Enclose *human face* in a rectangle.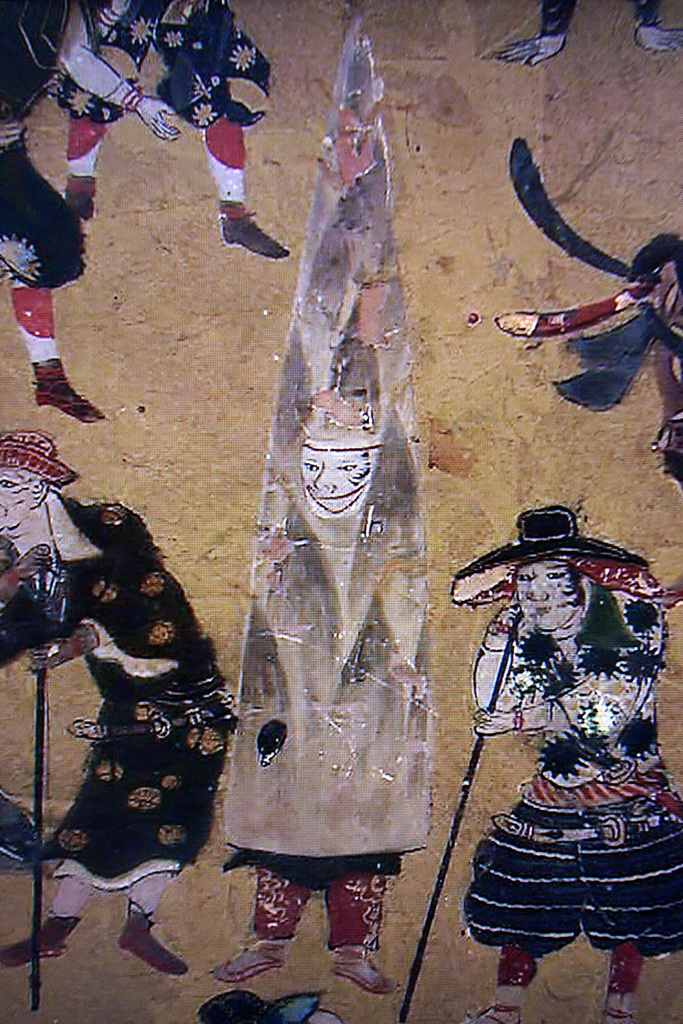
locate(293, 411, 378, 510).
